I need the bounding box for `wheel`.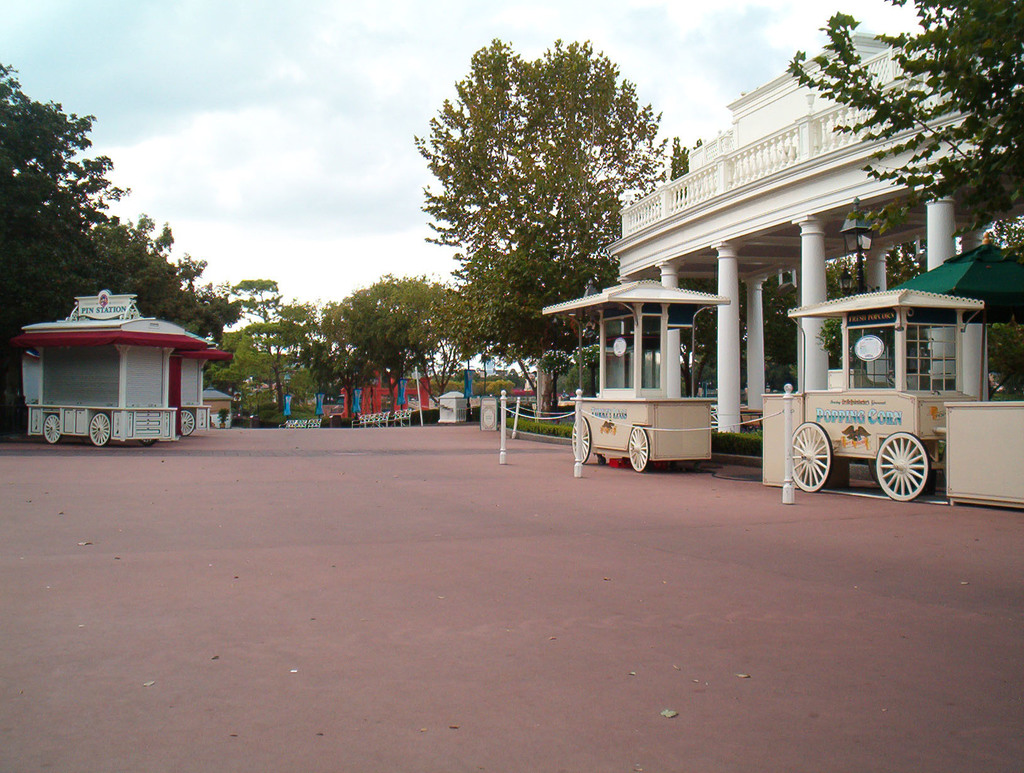
Here it is: l=626, t=426, r=650, b=471.
